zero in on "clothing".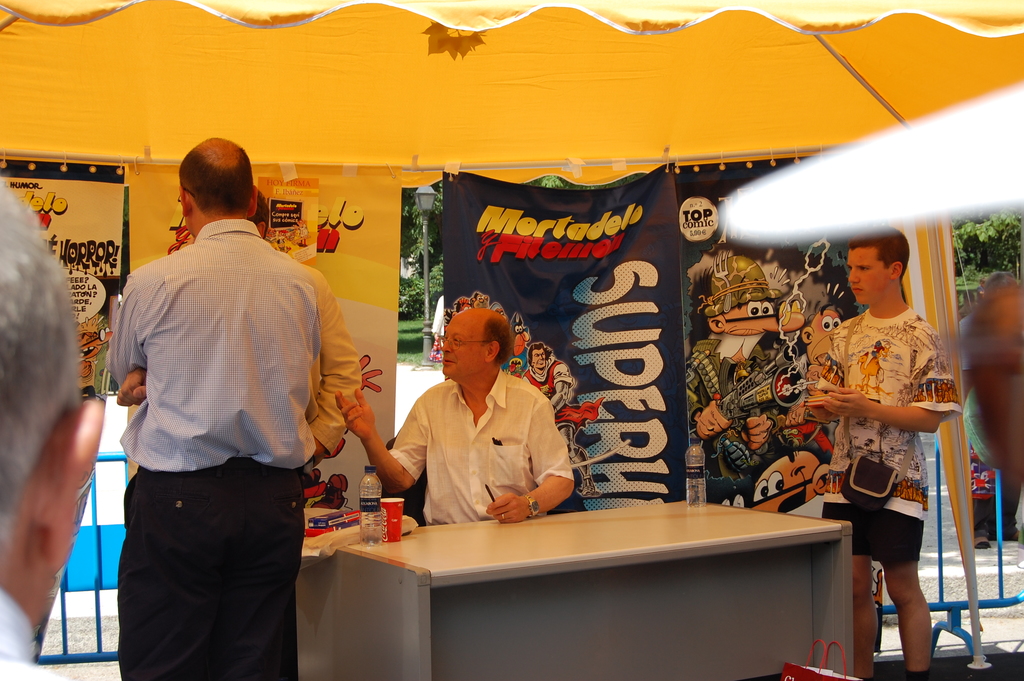
Zeroed in: pyautogui.locateOnScreen(110, 218, 319, 680).
